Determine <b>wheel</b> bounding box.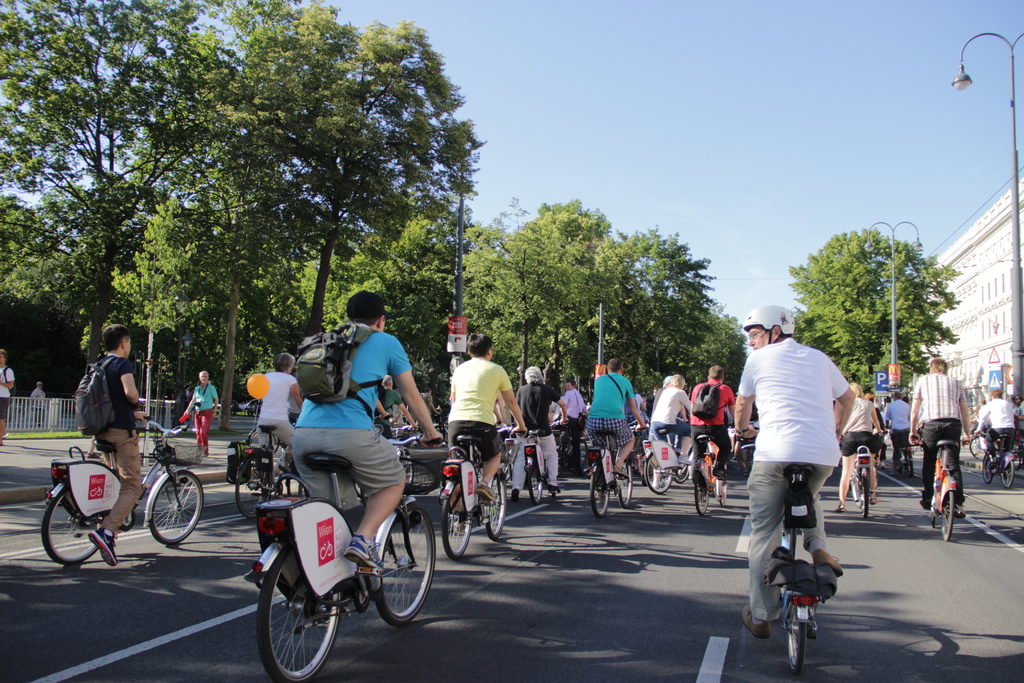
Determined: <box>483,472,506,541</box>.
